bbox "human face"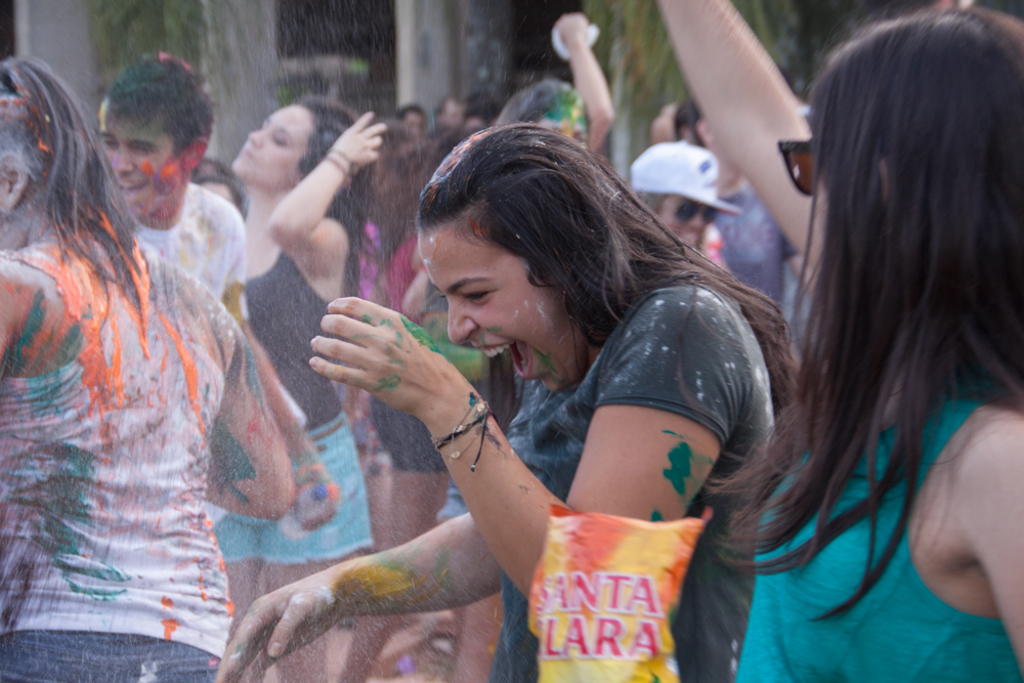
(236,104,305,198)
